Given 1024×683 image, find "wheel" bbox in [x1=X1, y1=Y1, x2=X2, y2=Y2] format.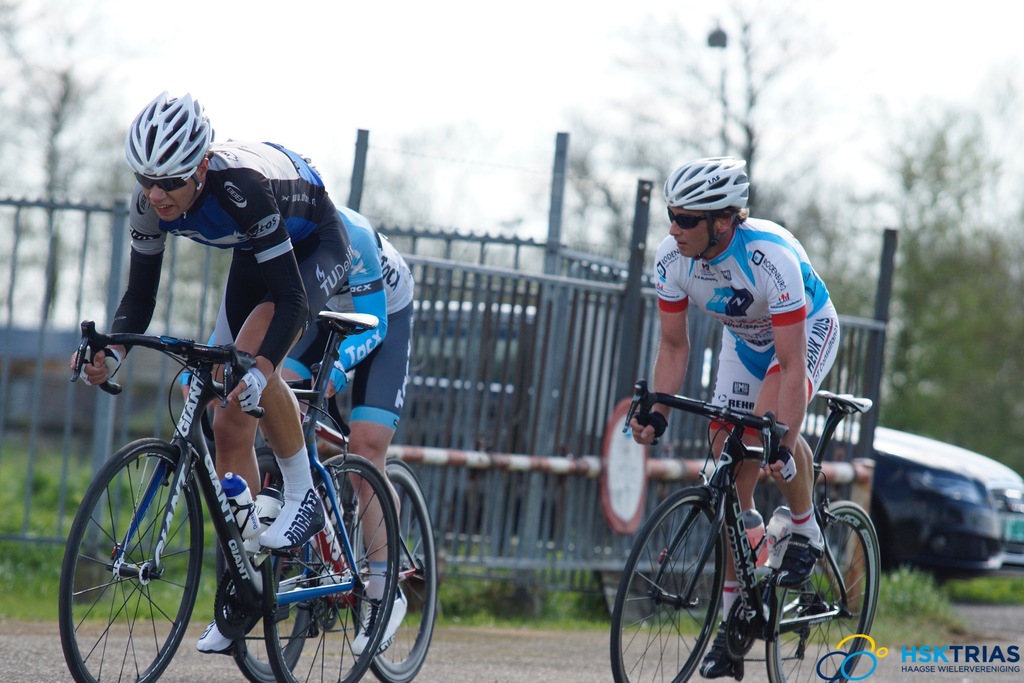
[x1=352, y1=456, x2=438, y2=682].
